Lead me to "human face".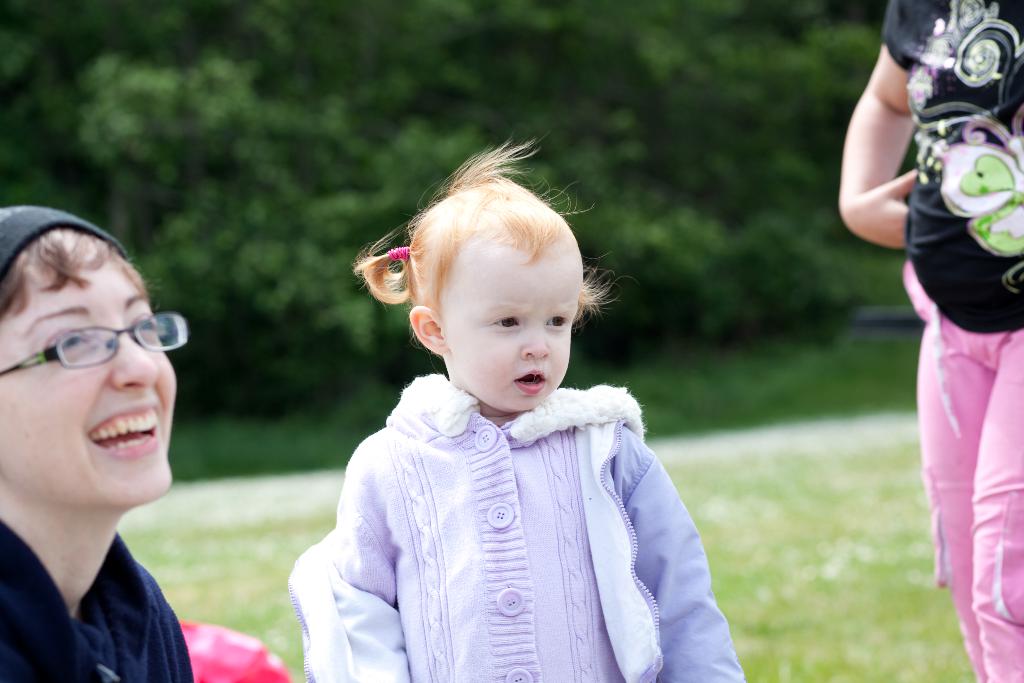
Lead to 0,252,181,505.
